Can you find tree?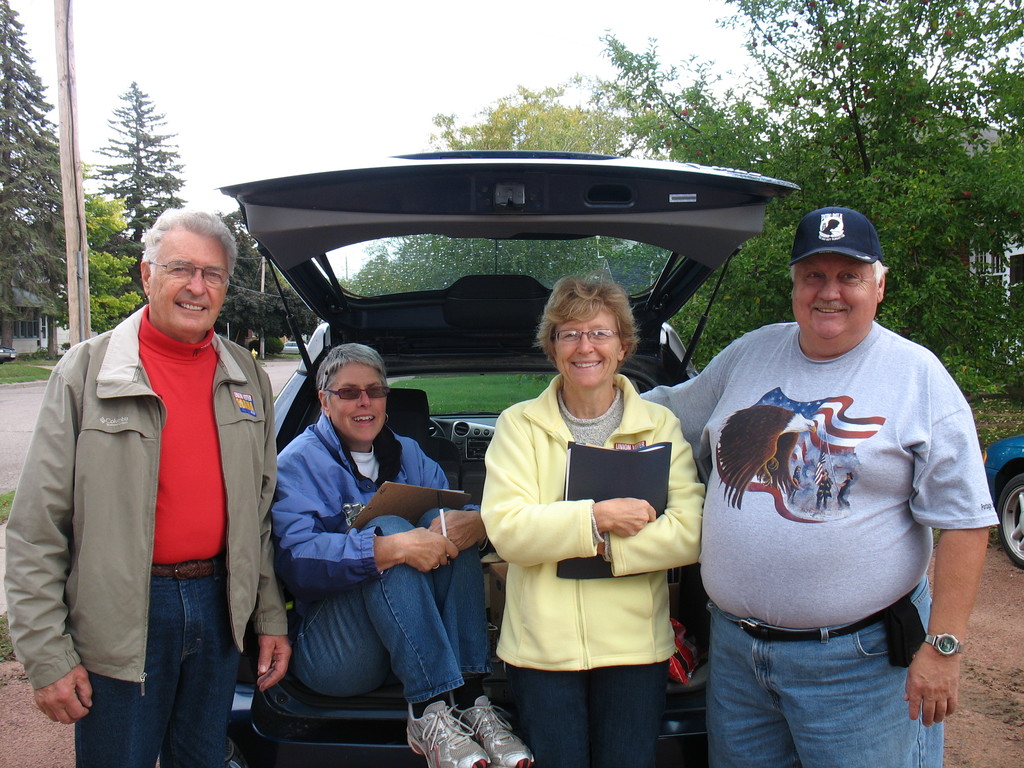
Yes, bounding box: rect(79, 72, 185, 240).
